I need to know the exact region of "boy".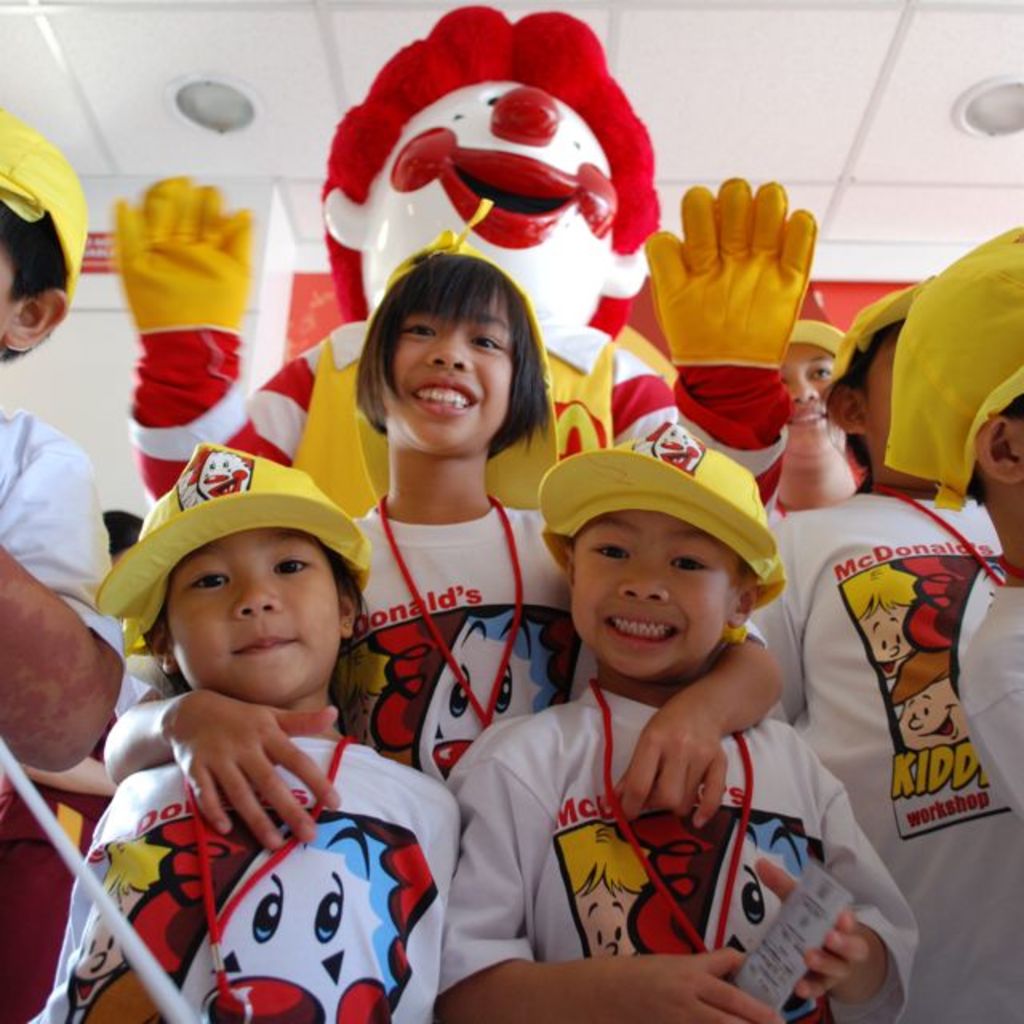
Region: x1=448 y1=390 x2=941 y2=1022.
